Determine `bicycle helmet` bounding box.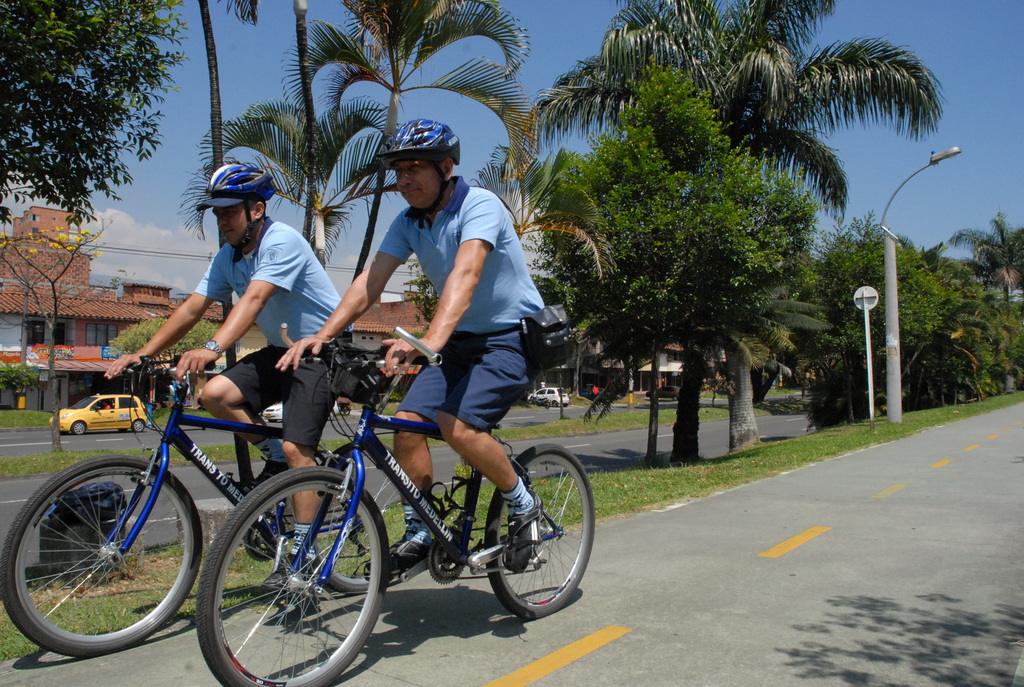
Determined: <bbox>211, 159, 272, 251</bbox>.
